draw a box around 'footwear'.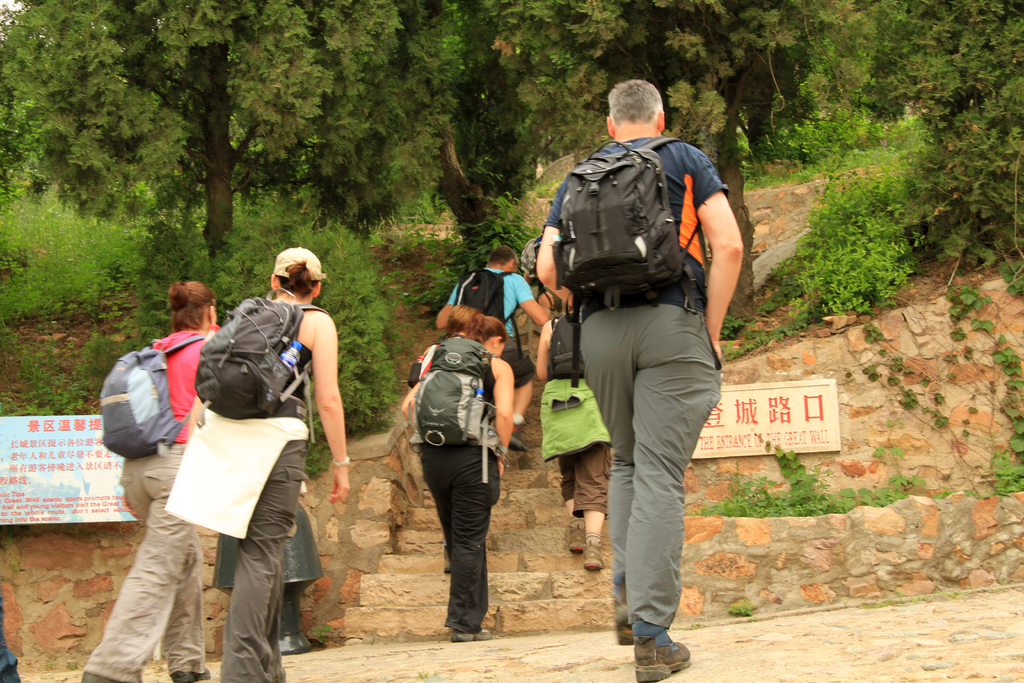
(585,545,604,568).
